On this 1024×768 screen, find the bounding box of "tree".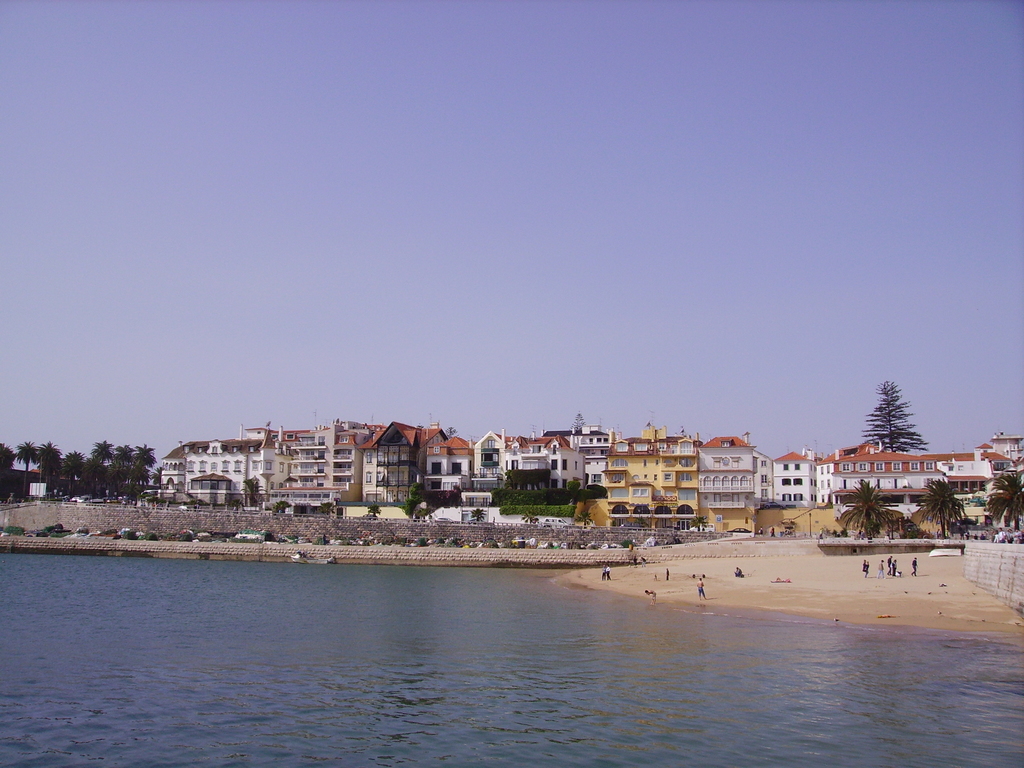
Bounding box: <box>319,501,337,514</box>.
